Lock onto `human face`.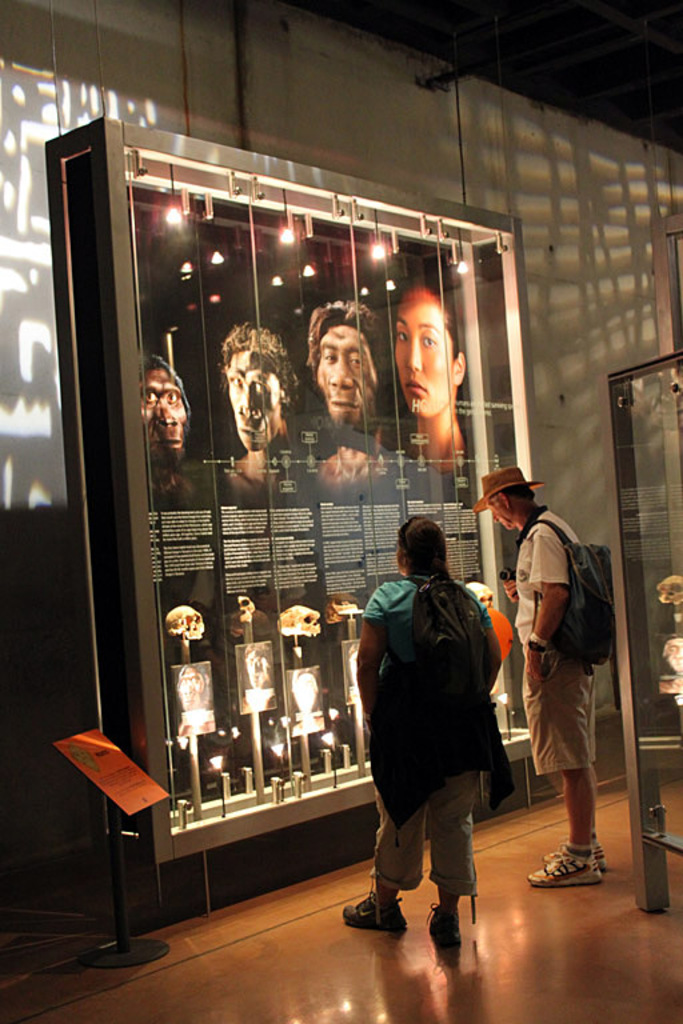
Locked: left=487, top=507, right=507, bottom=529.
